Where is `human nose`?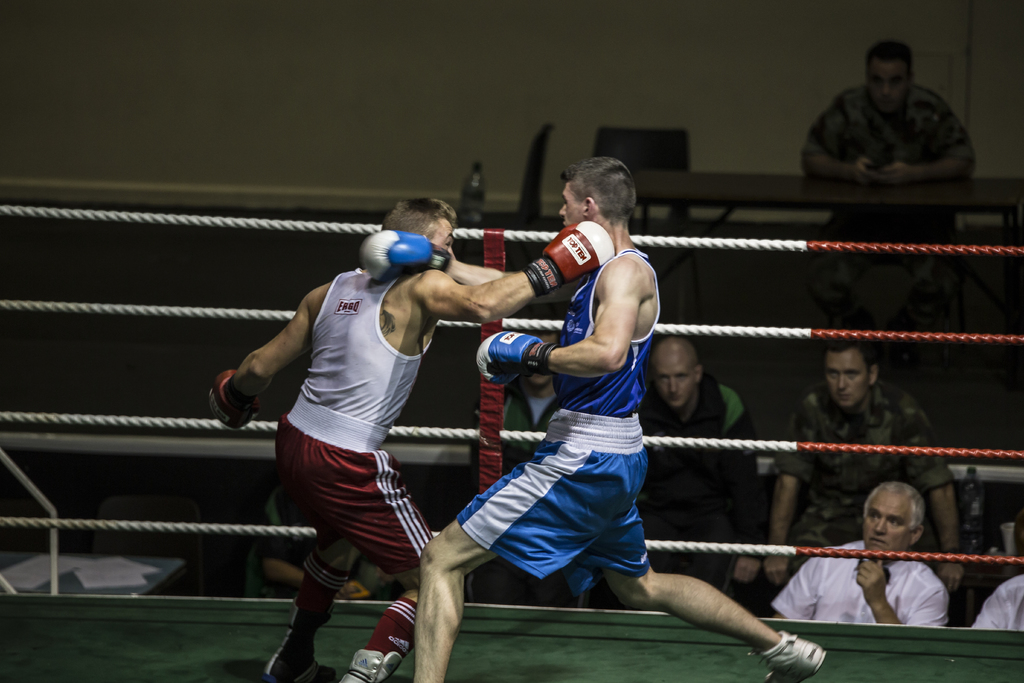
bbox=(668, 377, 677, 392).
